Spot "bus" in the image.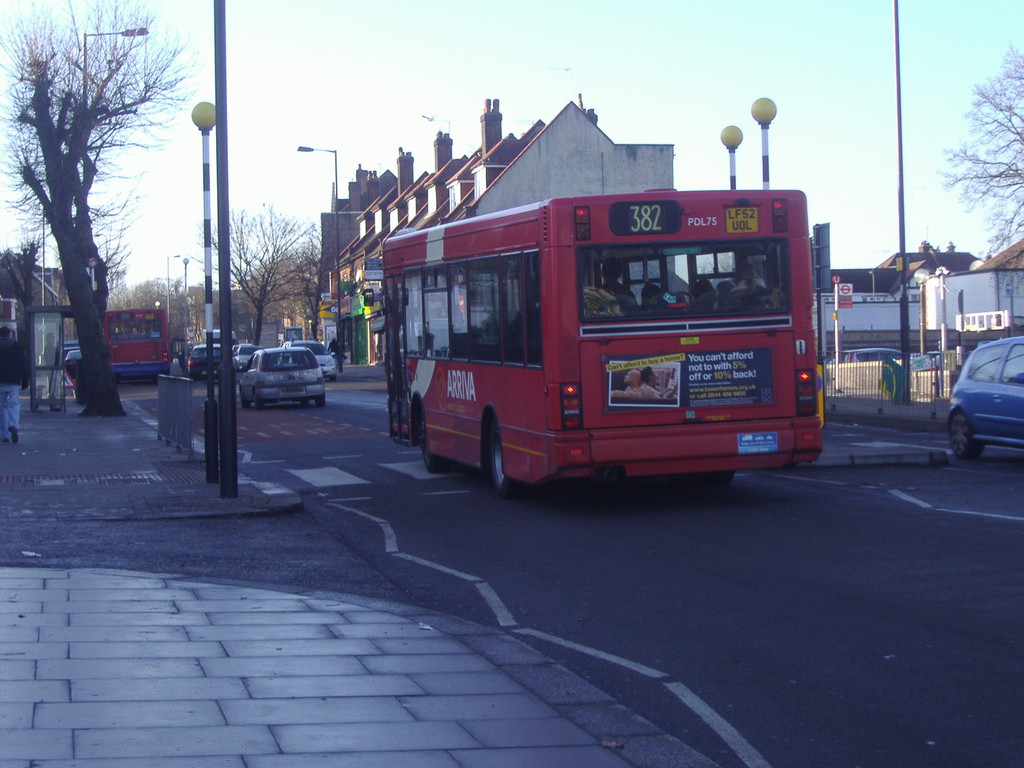
"bus" found at (left=366, top=185, right=820, bottom=495).
